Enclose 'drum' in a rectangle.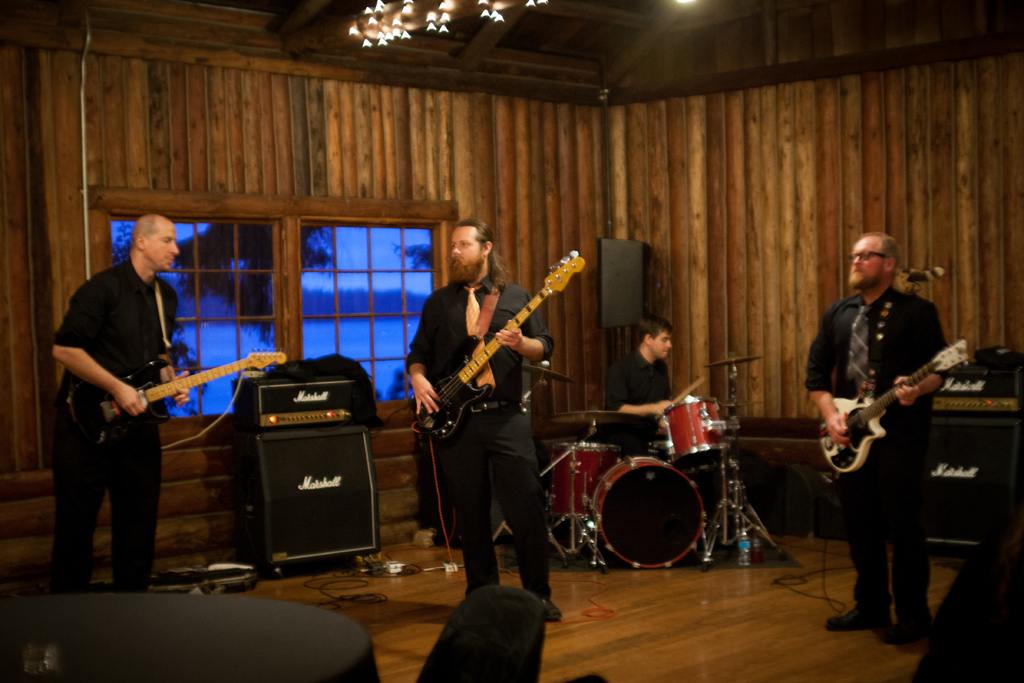
[x1=589, y1=454, x2=706, y2=564].
